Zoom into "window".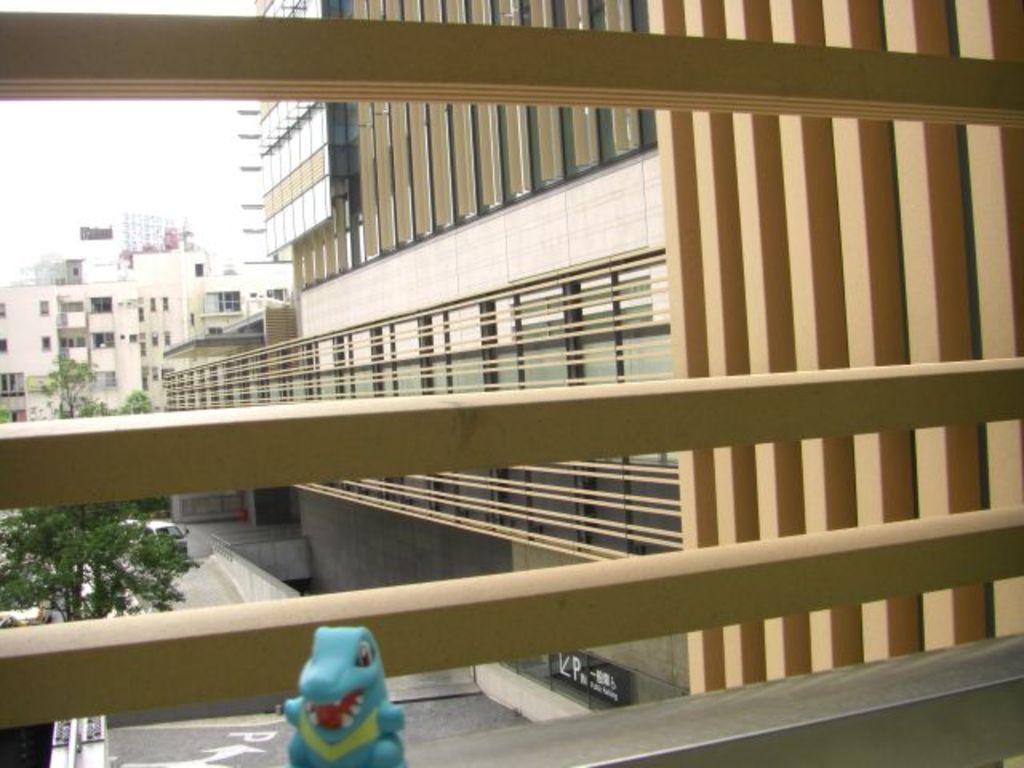
Zoom target: x1=0 y1=299 x2=10 y2=317.
